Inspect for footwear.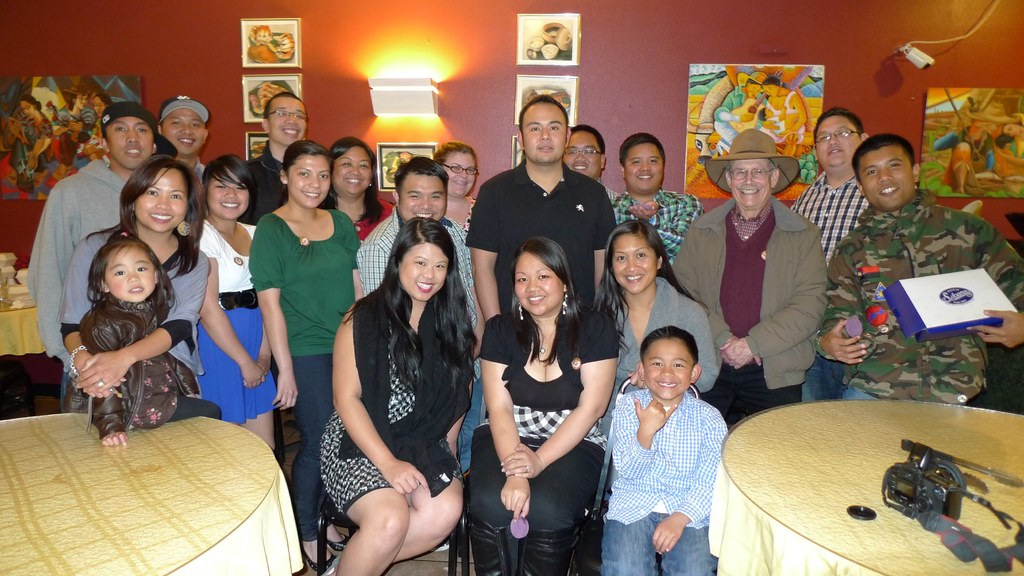
Inspection: x1=323, y1=533, x2=353, y2=563.
